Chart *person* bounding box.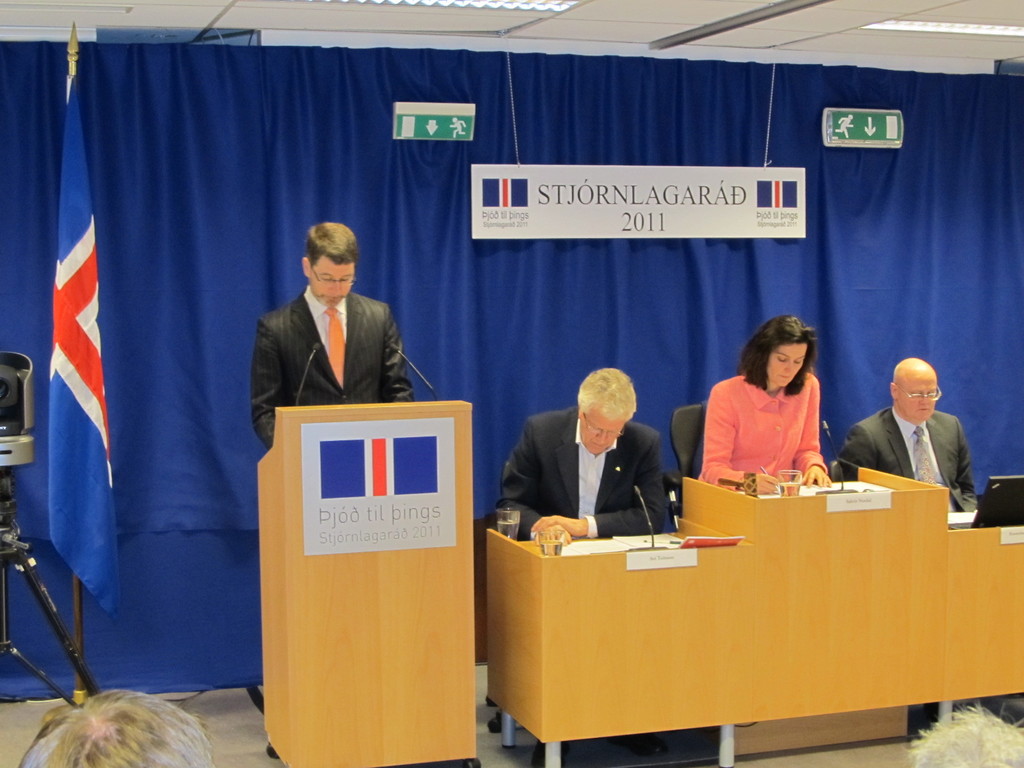
Charted: [left=500, top=366, right=670, bottom=541].
